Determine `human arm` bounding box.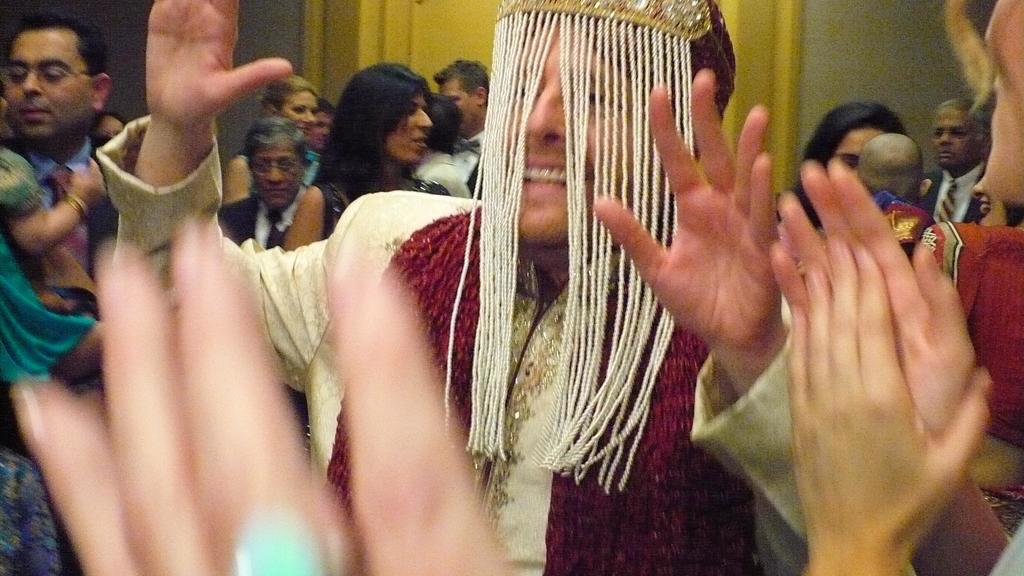
Determined: crop(582, 63, 810, 520).
